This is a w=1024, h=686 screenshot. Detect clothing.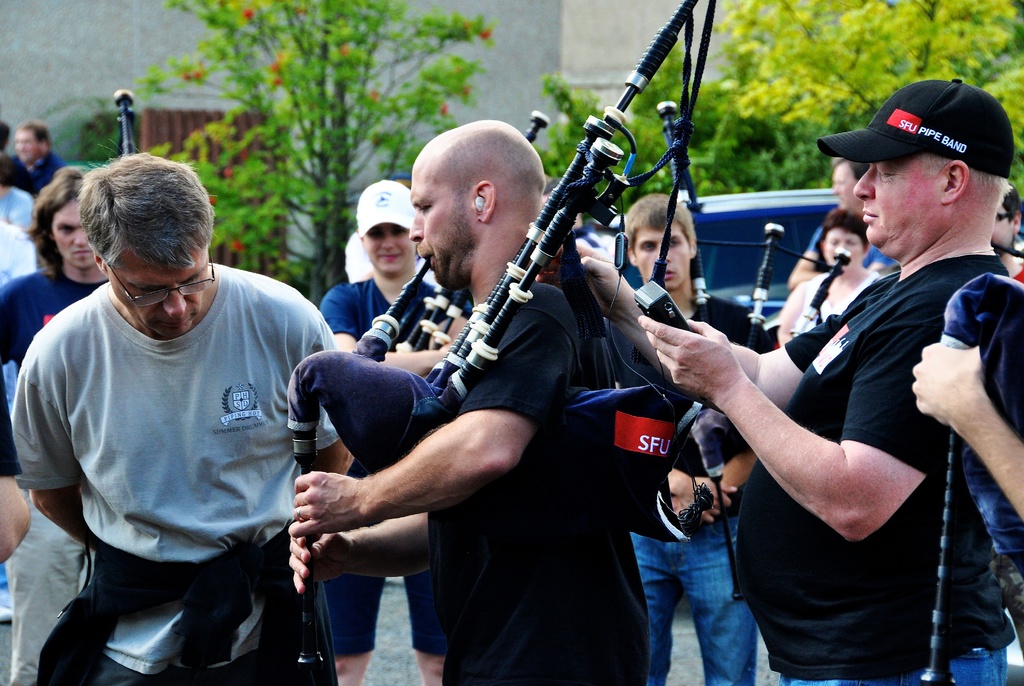
select_region(630, 295, 767, 685).
